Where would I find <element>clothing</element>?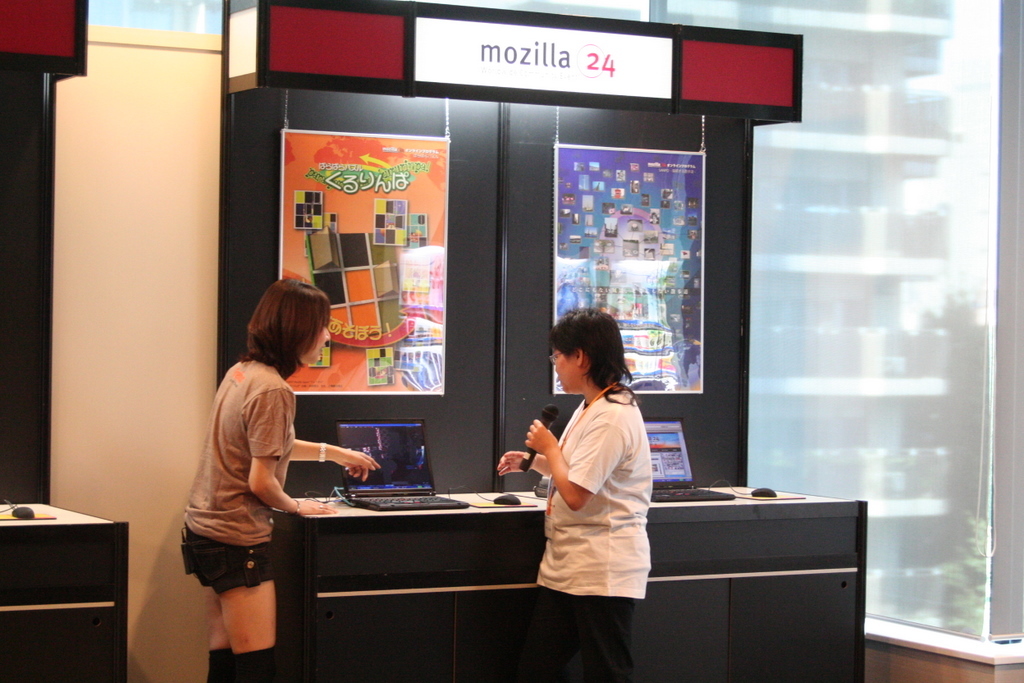
At Rect(528, 369, 663, 617).
